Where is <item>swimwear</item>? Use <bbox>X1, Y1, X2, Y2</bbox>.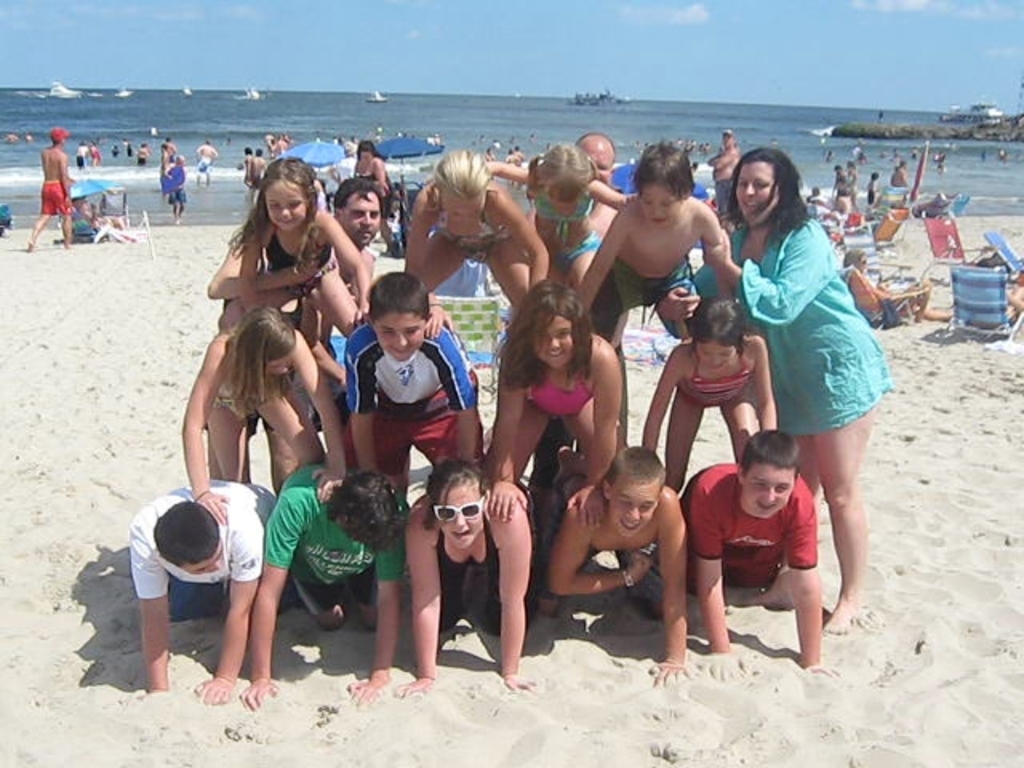
<bbox>267, 226, 341, 298</bbox>.
